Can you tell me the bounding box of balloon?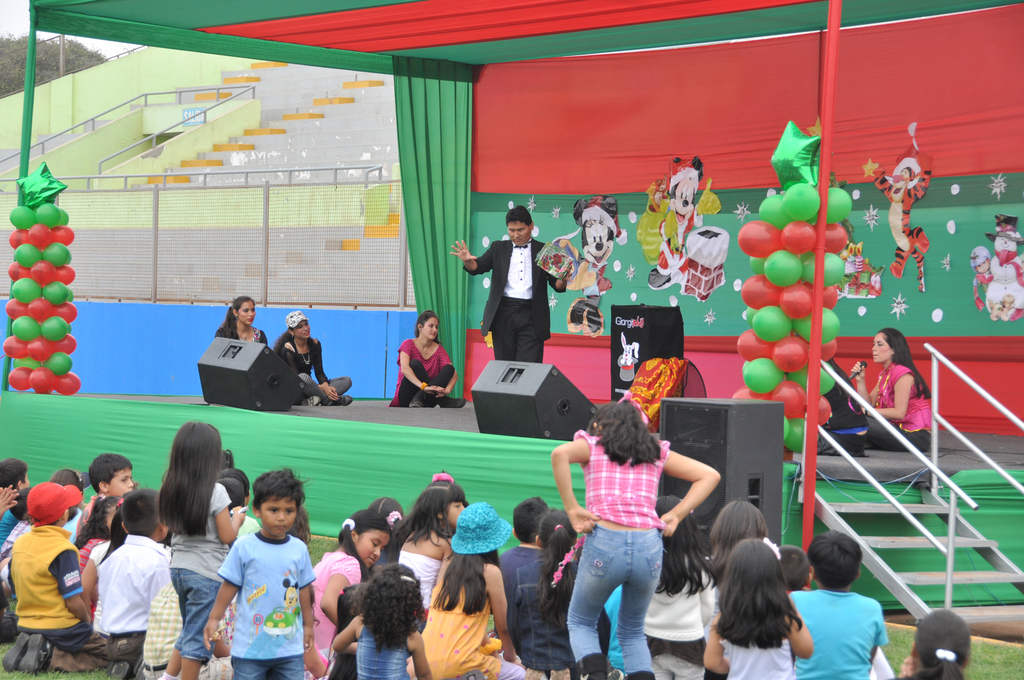
<box>785,184,815,217</box>.
